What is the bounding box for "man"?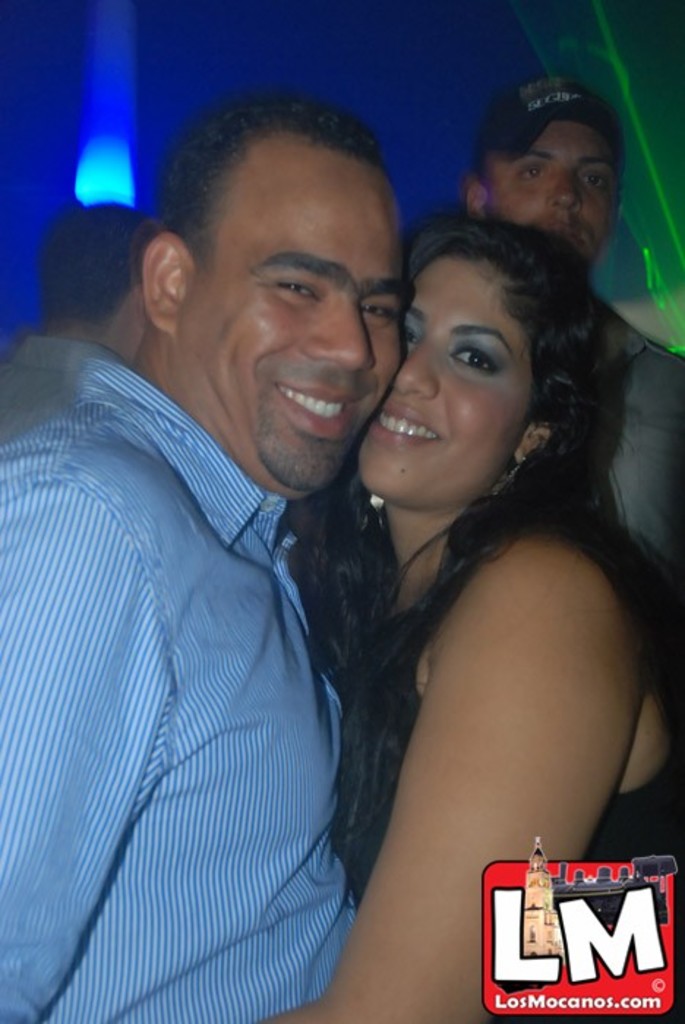
{"x1": 0, "y1": 192, "x2": 173, "y2": 461}.
